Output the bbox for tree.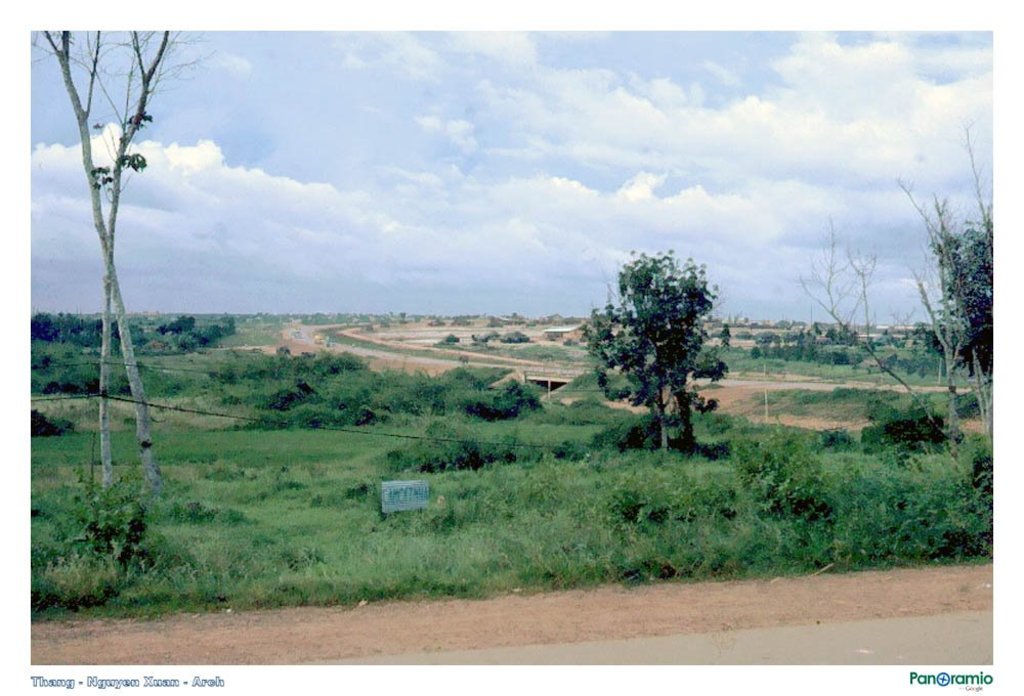
(589, 244, 741, 455).
